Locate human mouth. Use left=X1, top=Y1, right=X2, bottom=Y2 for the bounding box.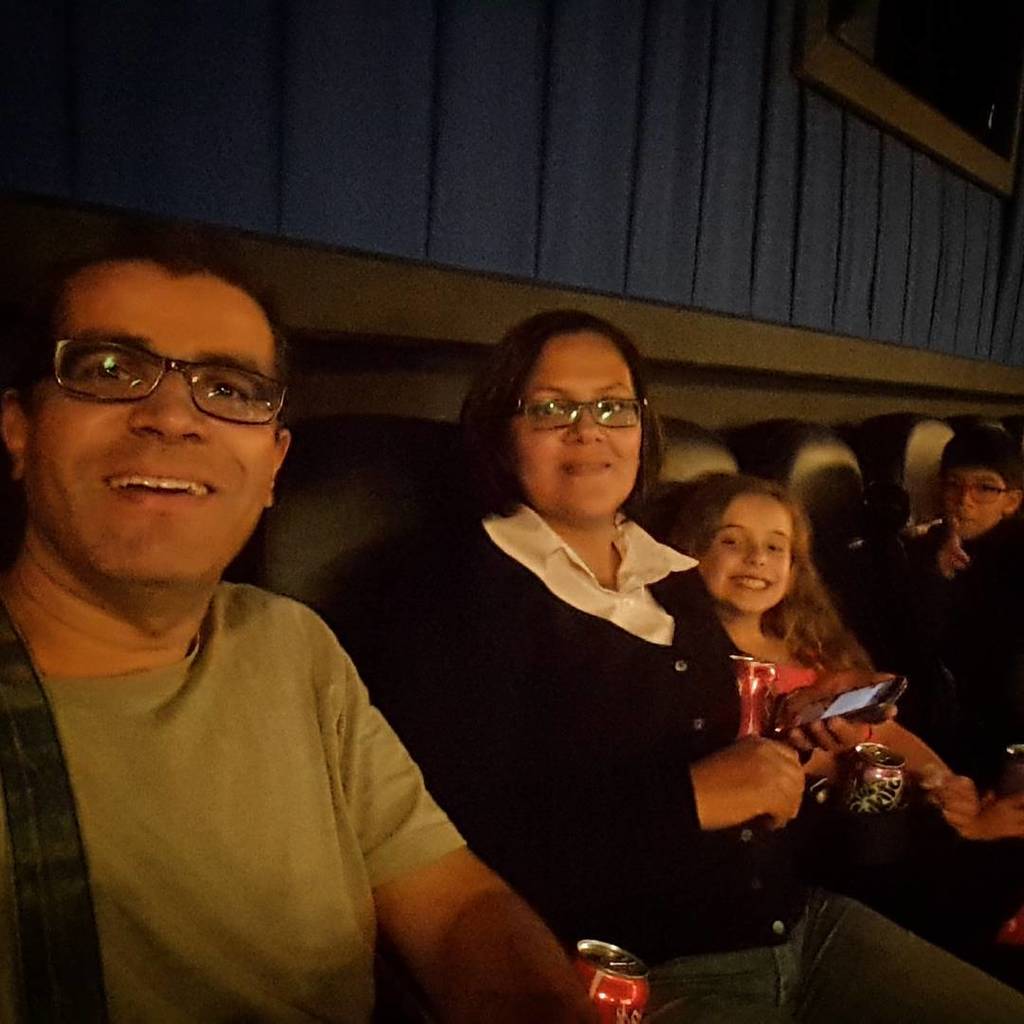
left=100, top=459, right=214, bottom=507.
